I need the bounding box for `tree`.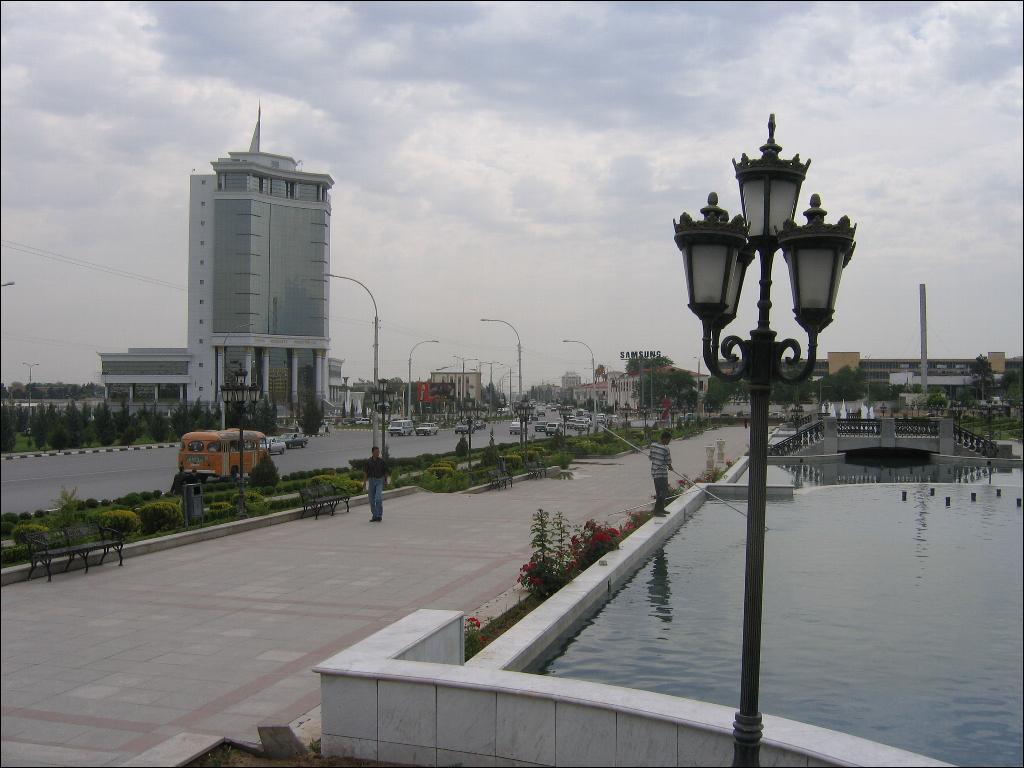
Here it is: pyautogui.locateOnScreen(0, 375, 327, 447).
